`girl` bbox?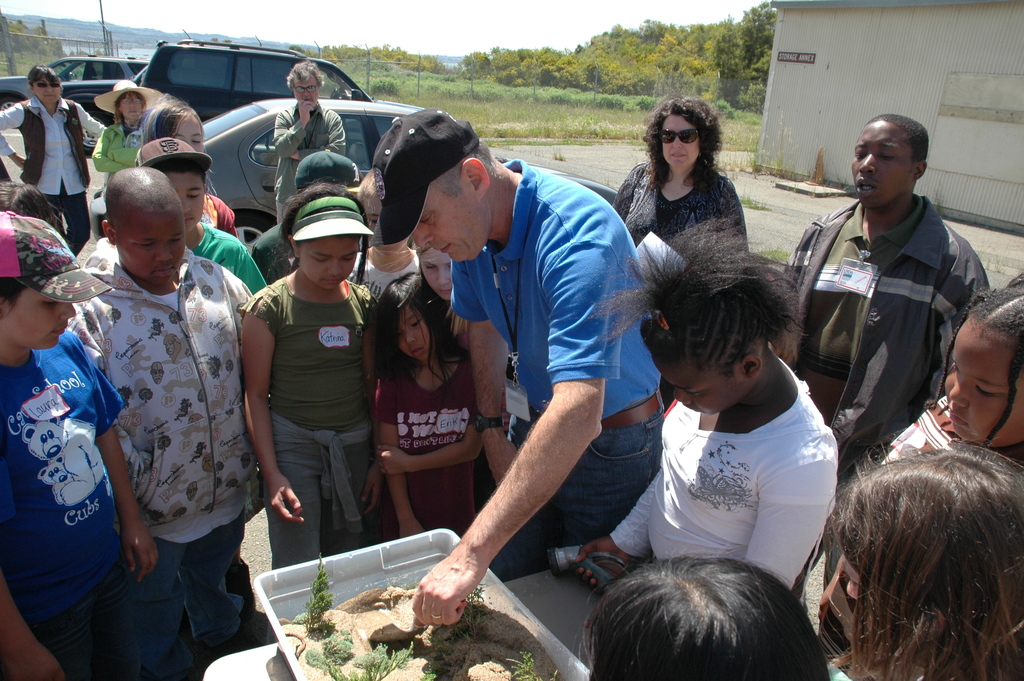
region(232, 179, 378, 570)
